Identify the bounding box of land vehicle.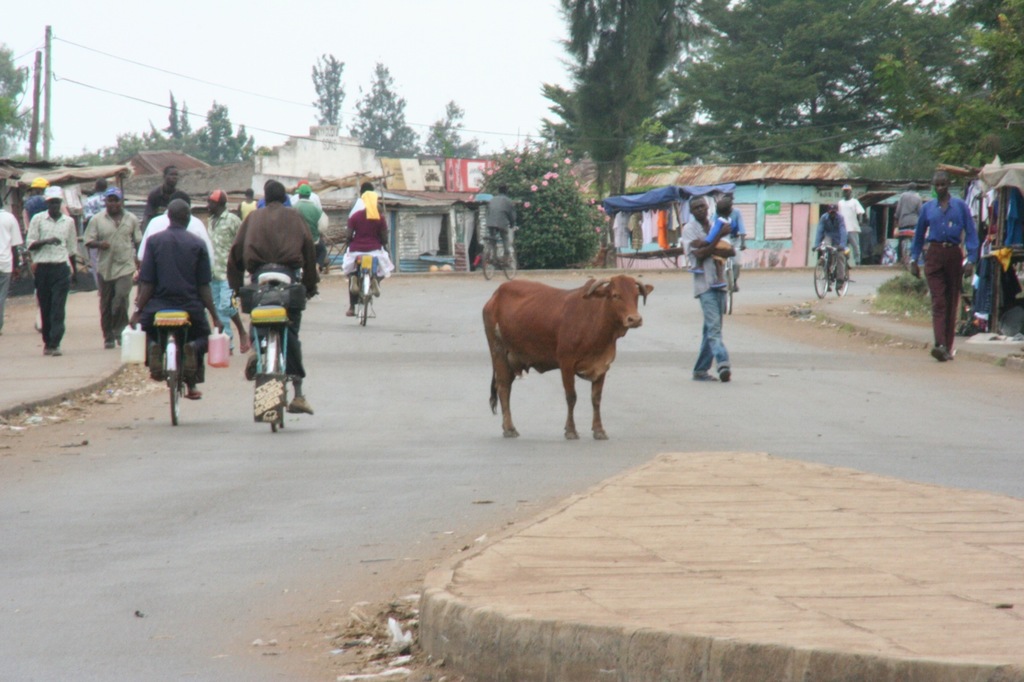
bbox(810, 242, 853, 297).
